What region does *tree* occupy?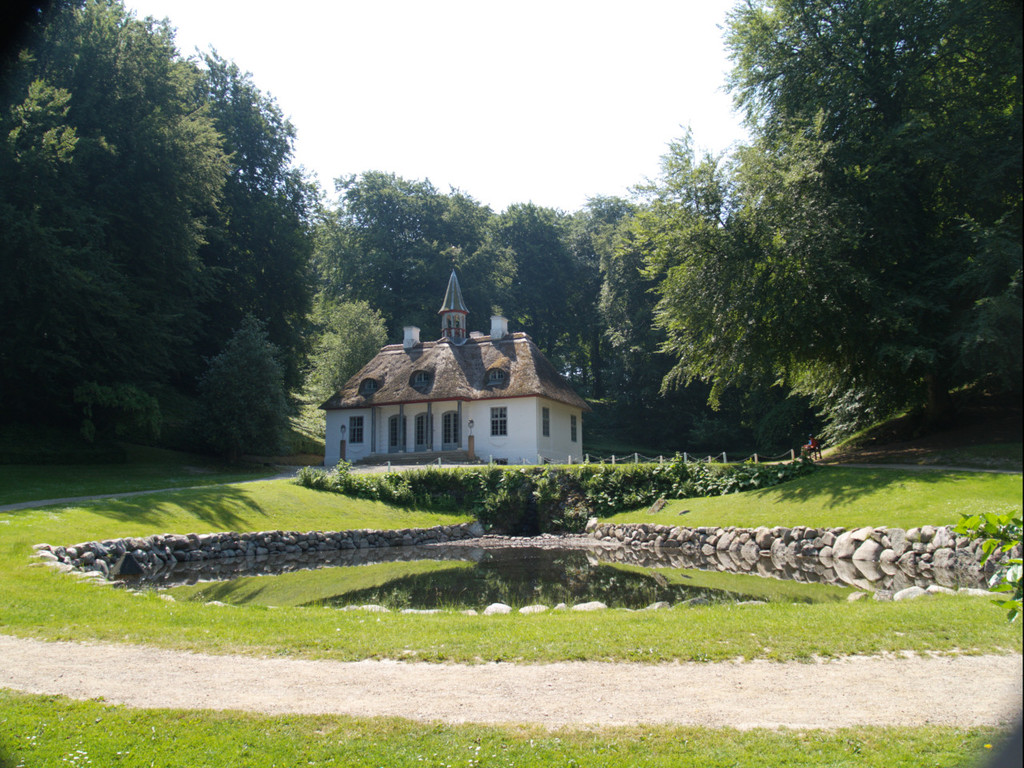
left=419, top=186, right=506, bottom=271.
